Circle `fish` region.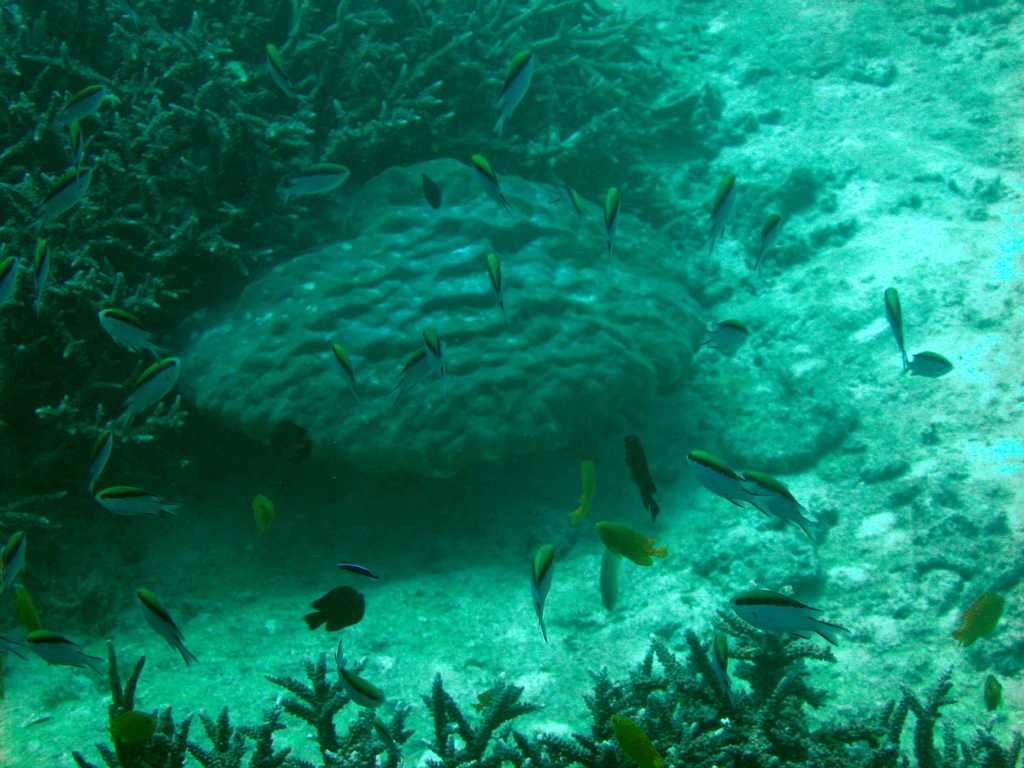
Region: crop(747, 470, 816, 536).
